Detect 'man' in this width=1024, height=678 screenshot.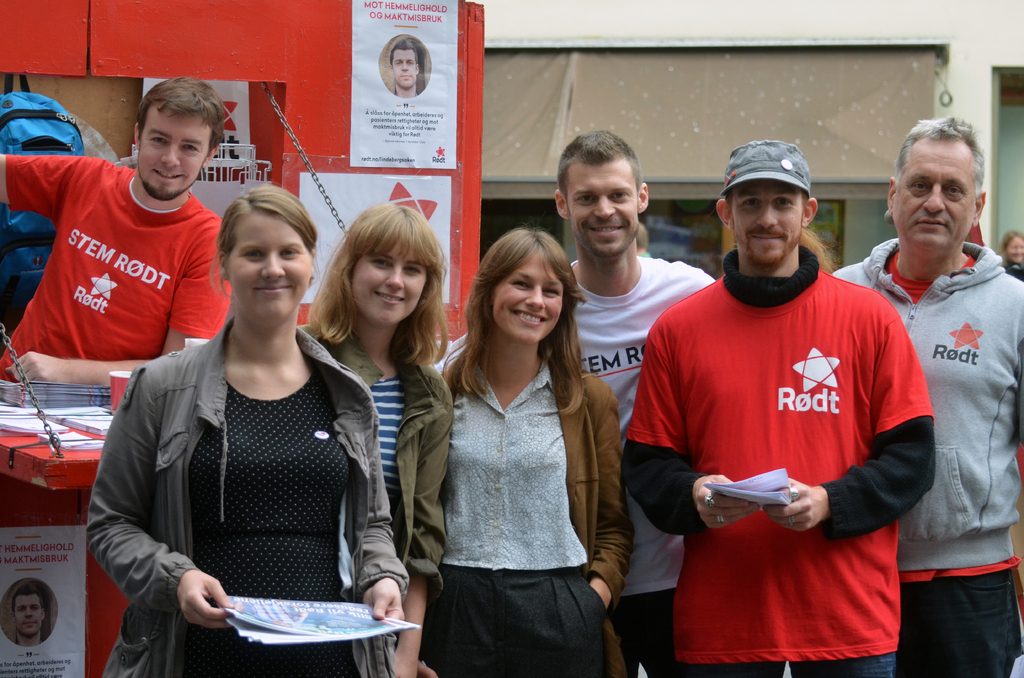
Detection: rect(831, 115, 1023, 677).
